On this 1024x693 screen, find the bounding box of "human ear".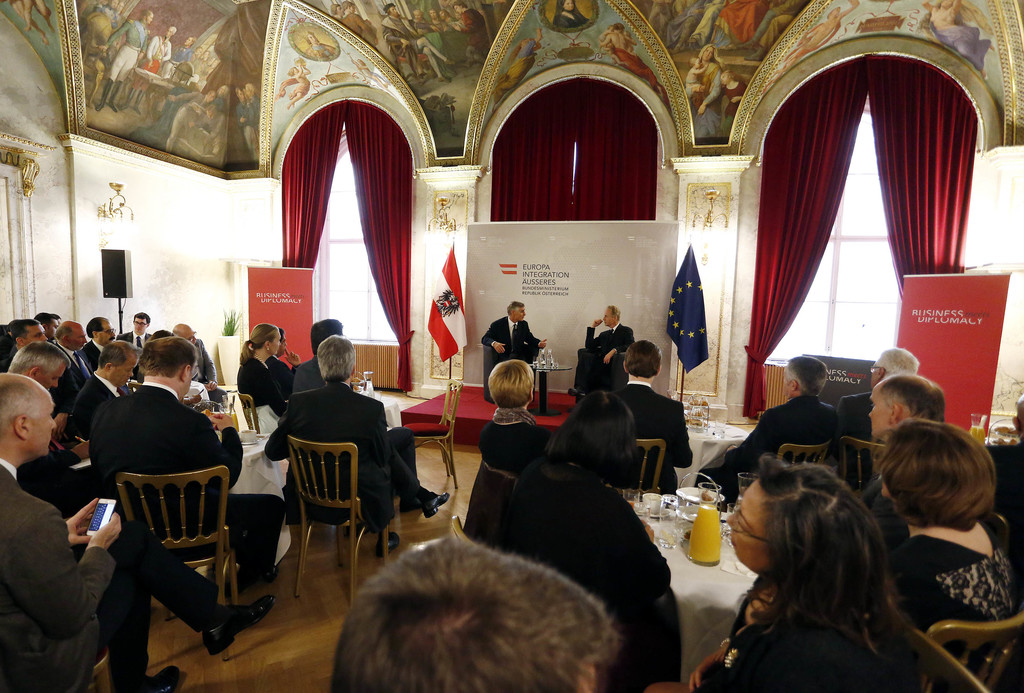
Bounding box: (x1=657, y1=363, x2=662, y2=374).
